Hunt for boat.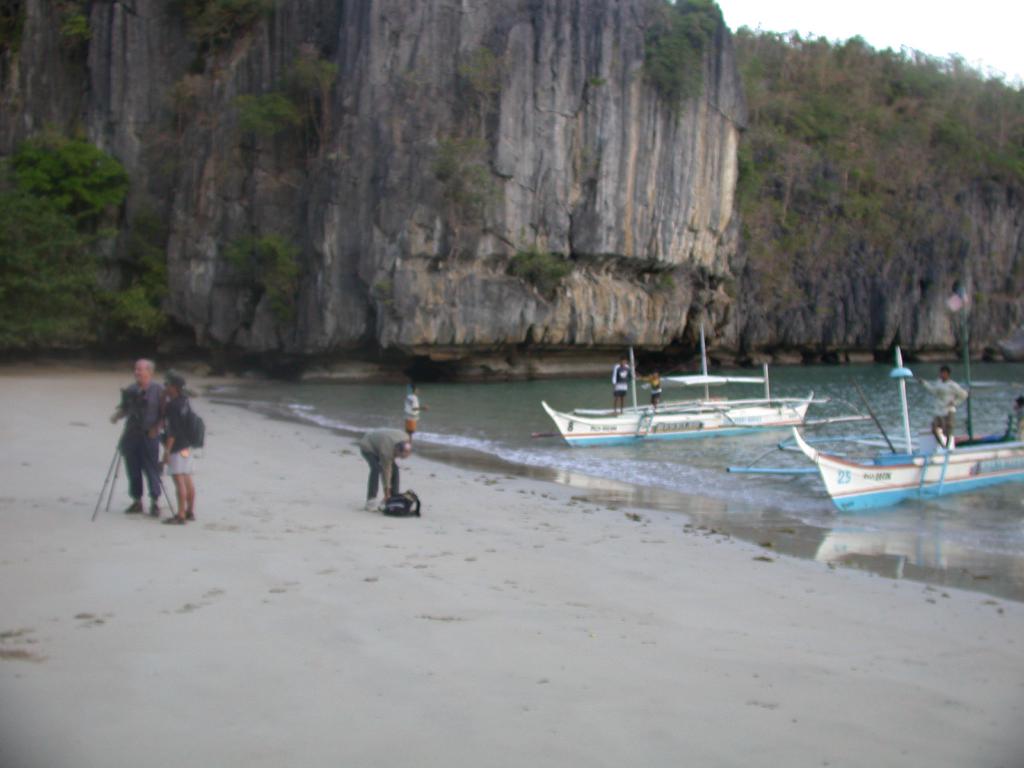
Hunted down at (791, 284, 1023, 511).
